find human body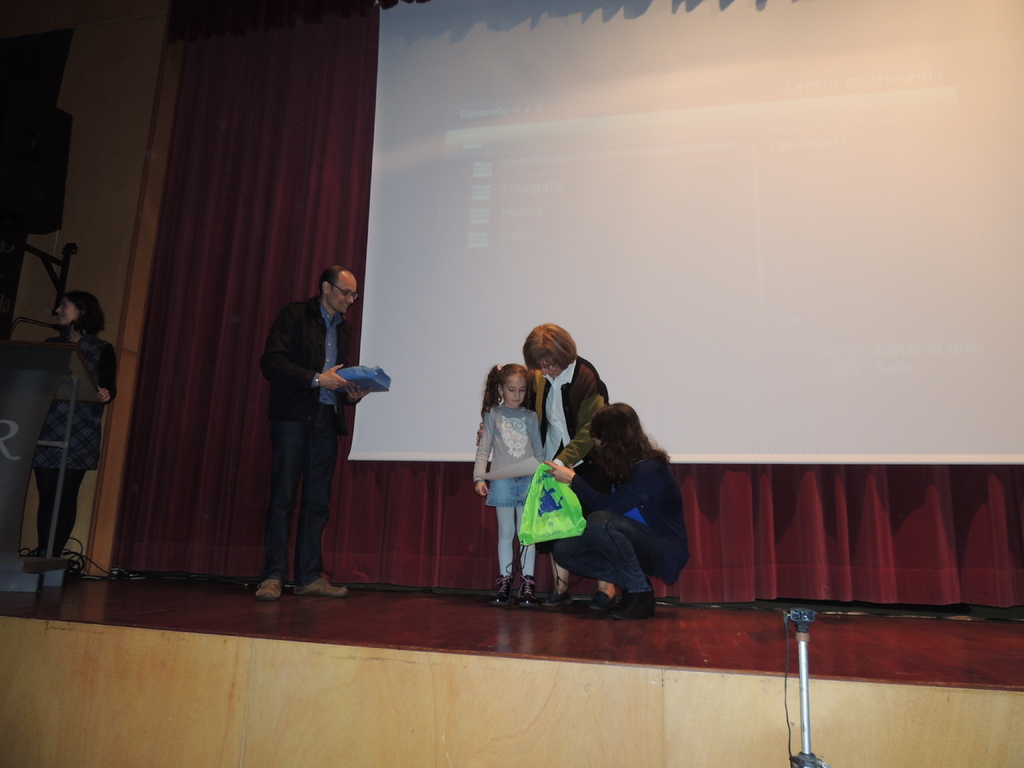
474,355,612,610
